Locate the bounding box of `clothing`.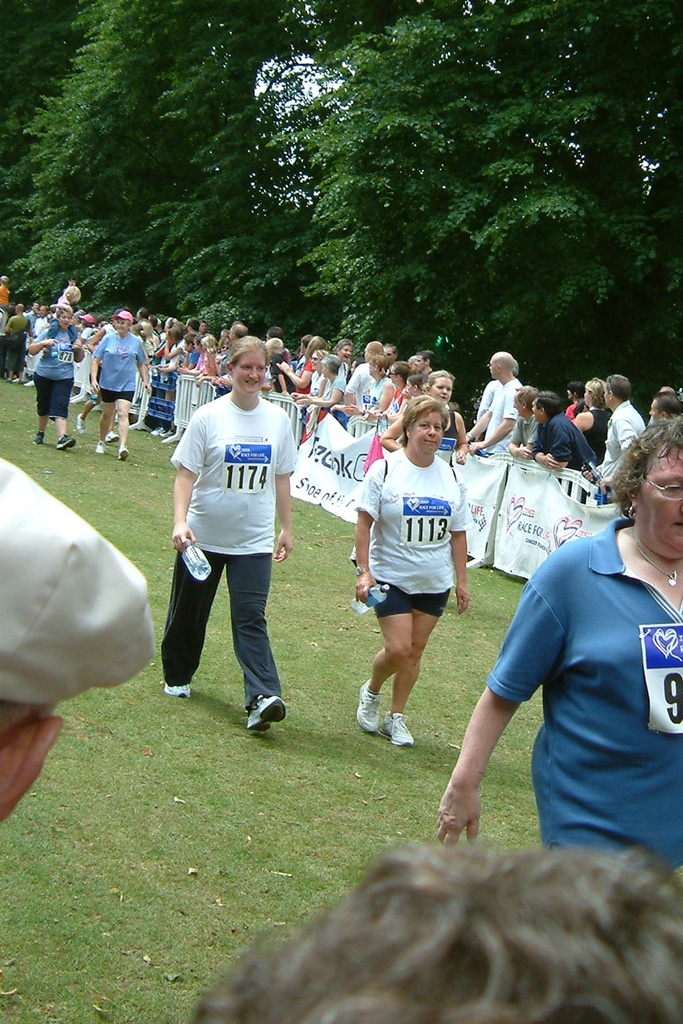
Bounding box: <bbox>104, 390, 133, 405</bbox>.
